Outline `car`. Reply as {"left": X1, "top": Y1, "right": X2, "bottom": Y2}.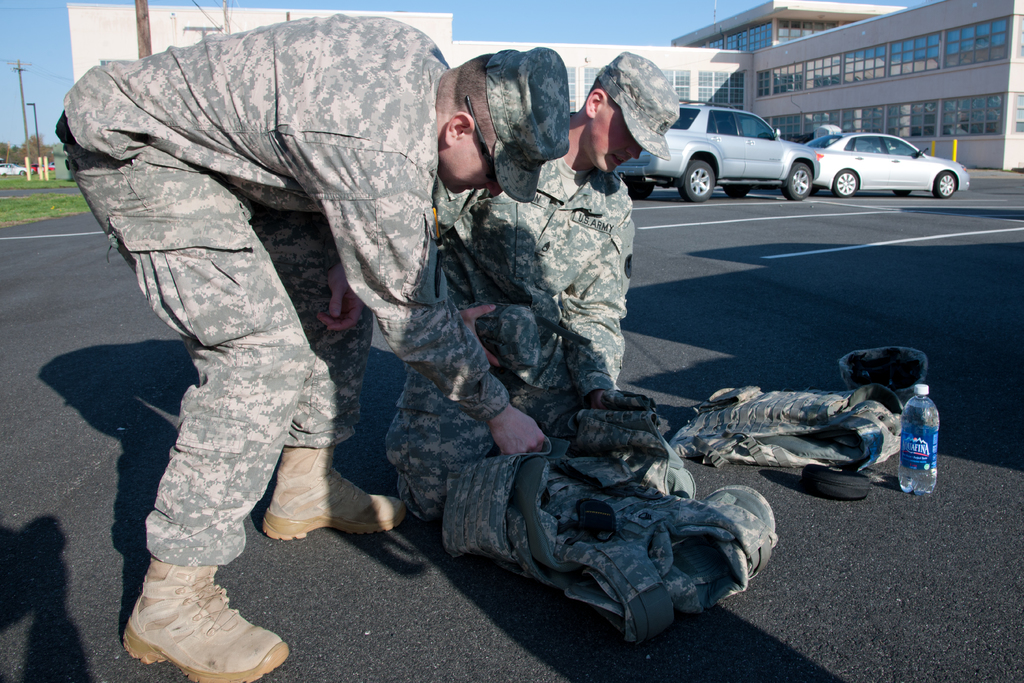
{"left": 613, "top": 98, "right": 820, "bottom": 202}.
